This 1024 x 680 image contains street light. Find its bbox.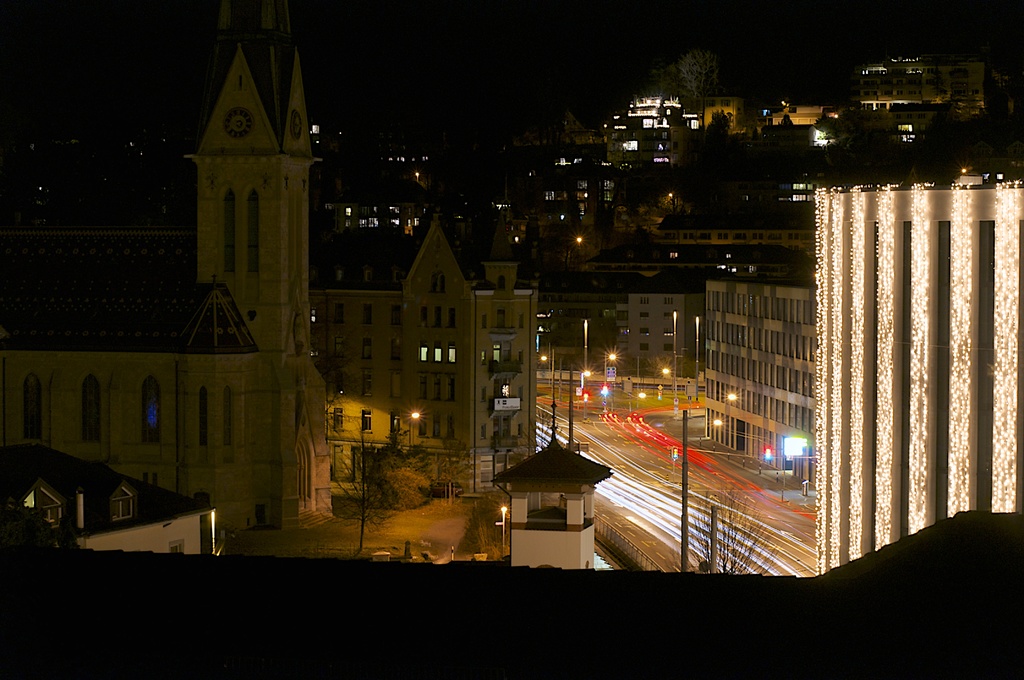
{"x1": 671, "y1": 312, "x2": 684, "y2": 396}.
